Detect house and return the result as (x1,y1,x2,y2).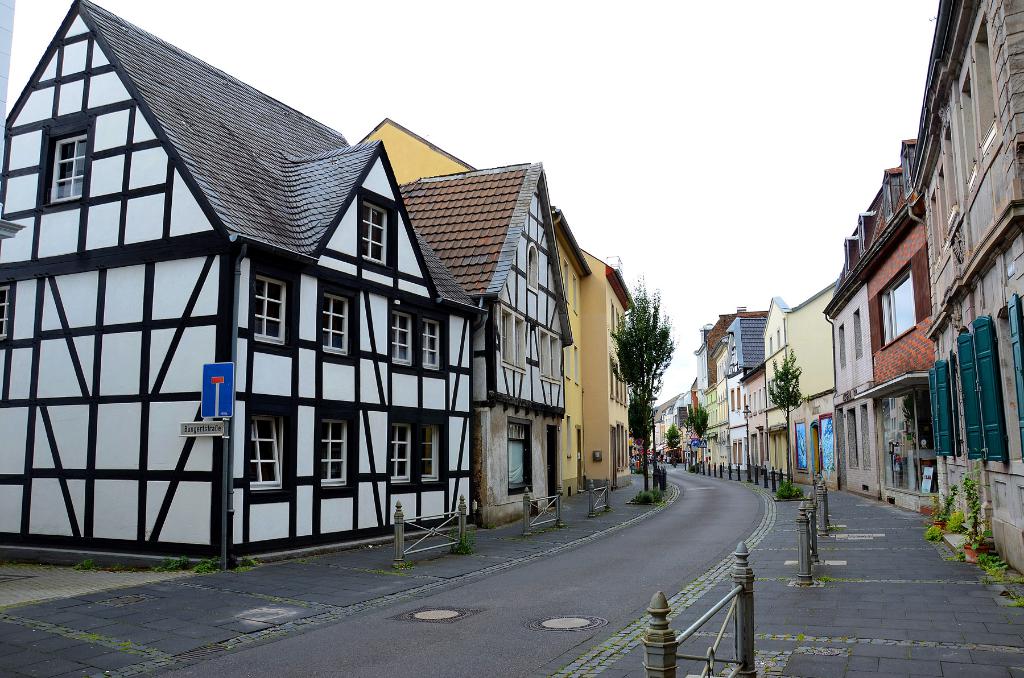
(0,1,489,570).
